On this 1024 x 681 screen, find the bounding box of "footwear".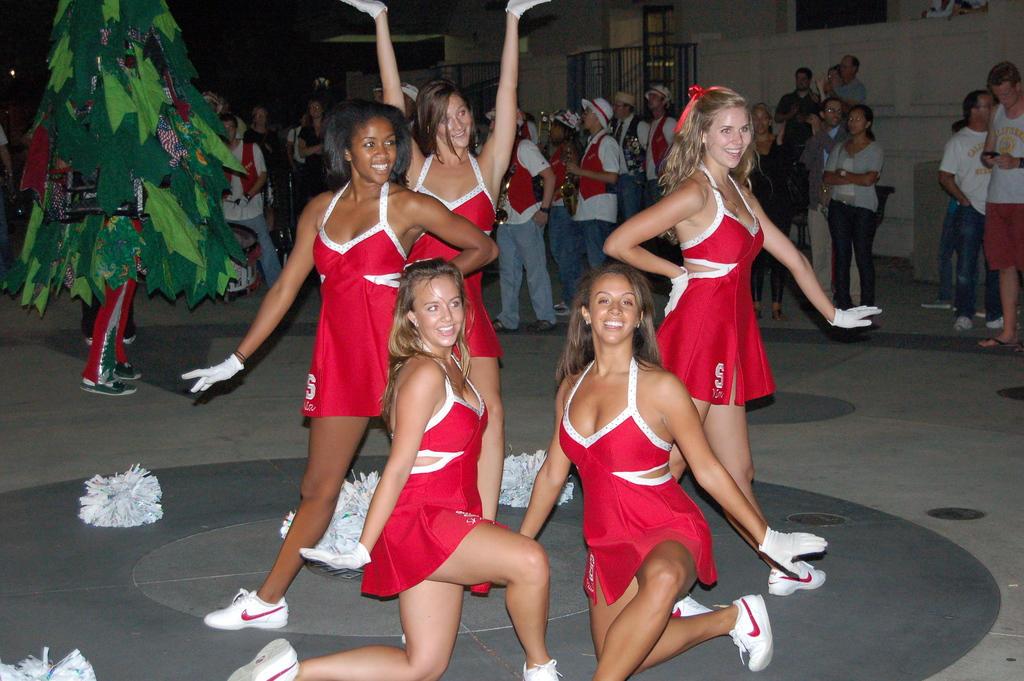
Bounding box: select_region(209, 593, 291, 651).
